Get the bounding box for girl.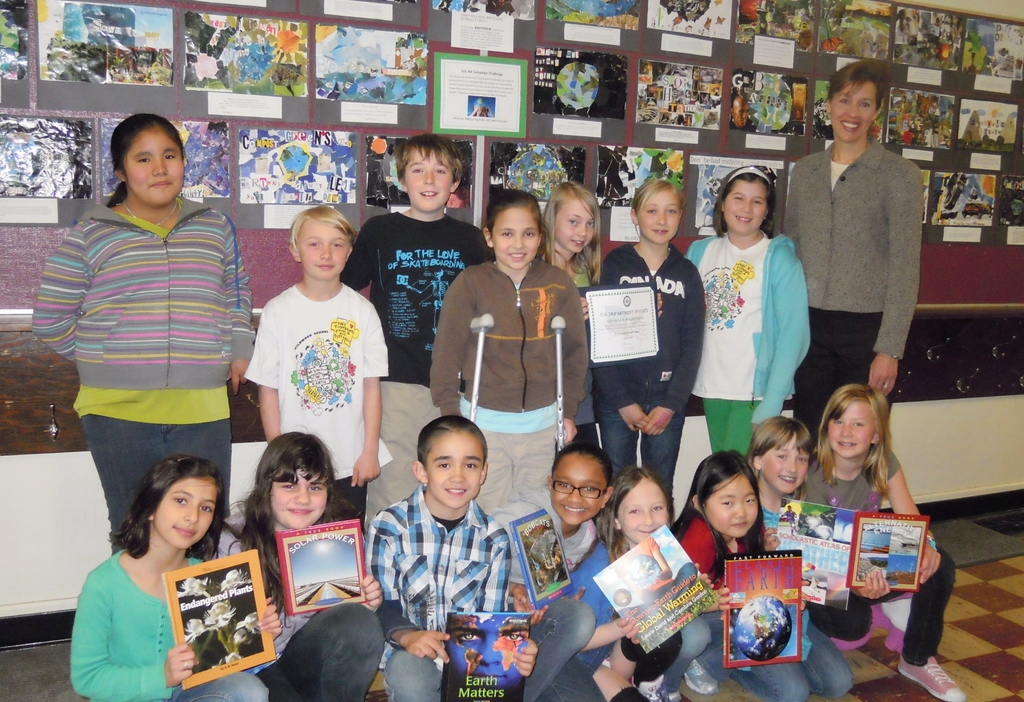
[left=426, top=199, right=582, bottom=505].
